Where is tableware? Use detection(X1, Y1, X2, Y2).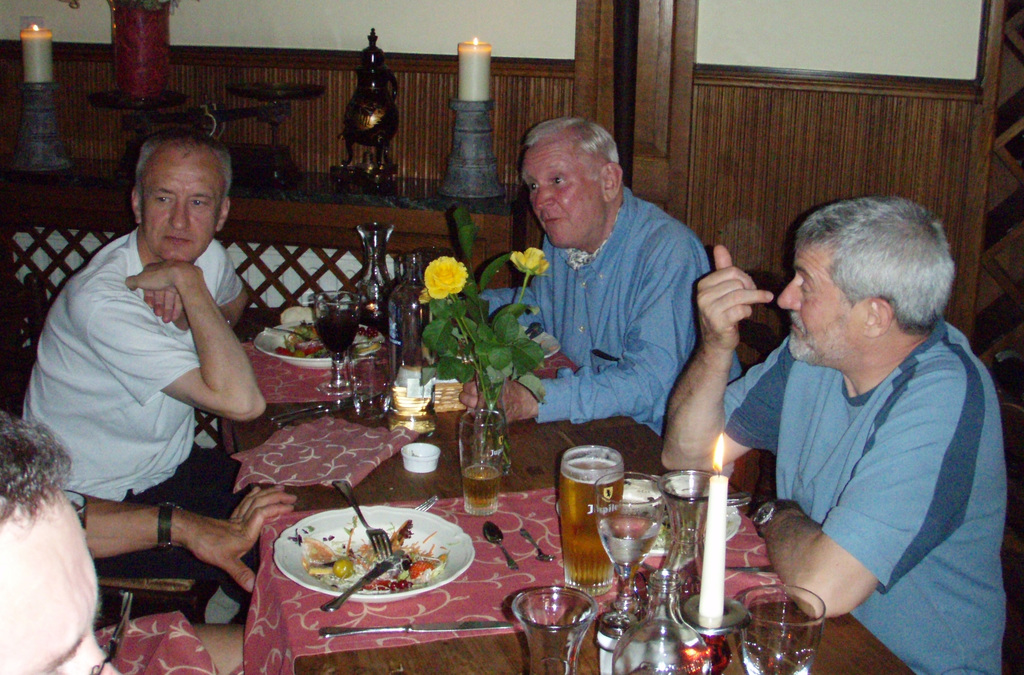
detection(319, 619, 506, 634).
